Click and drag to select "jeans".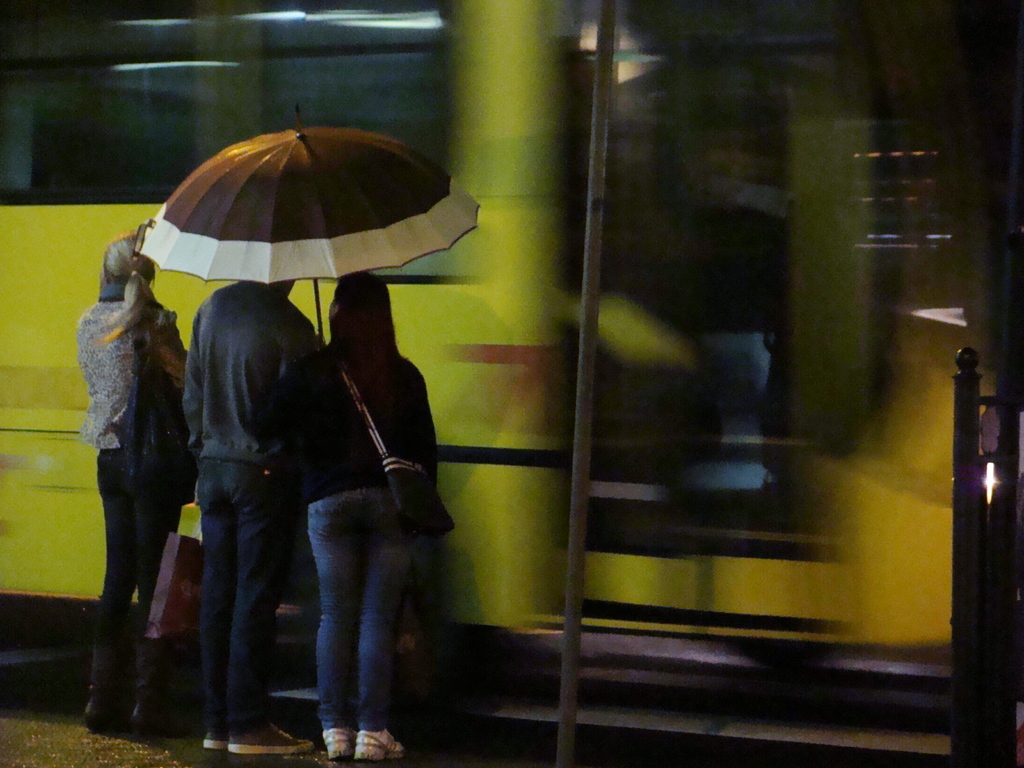
Selection: <bbox>194, 456, 277, 735</bbox>.
